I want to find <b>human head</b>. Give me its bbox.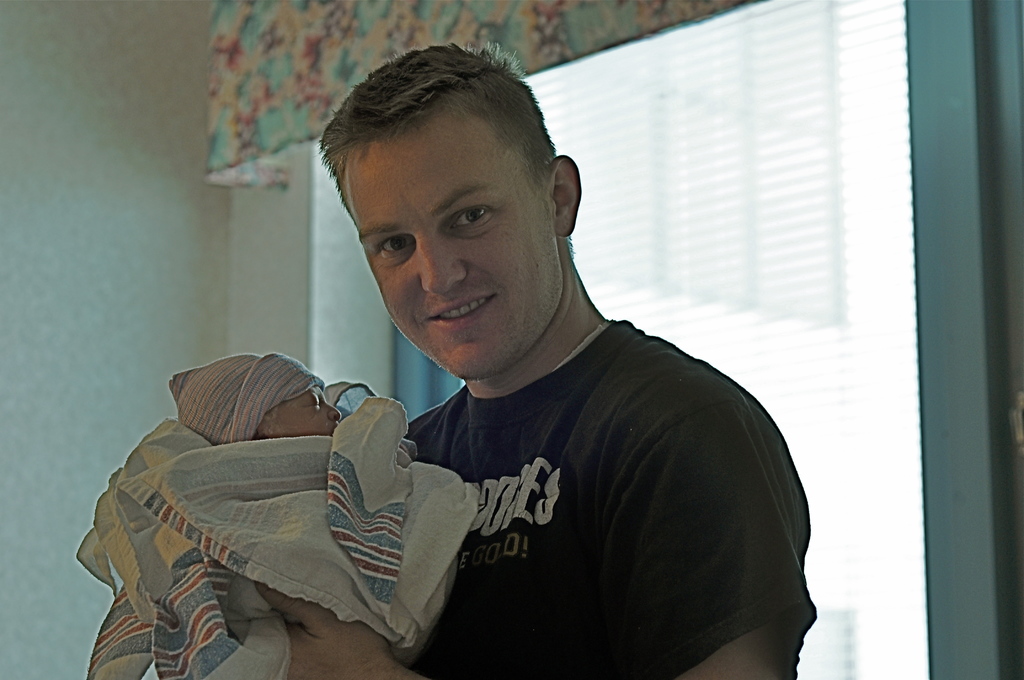
(x1=168, y1=349, x2=337, y2=449).
